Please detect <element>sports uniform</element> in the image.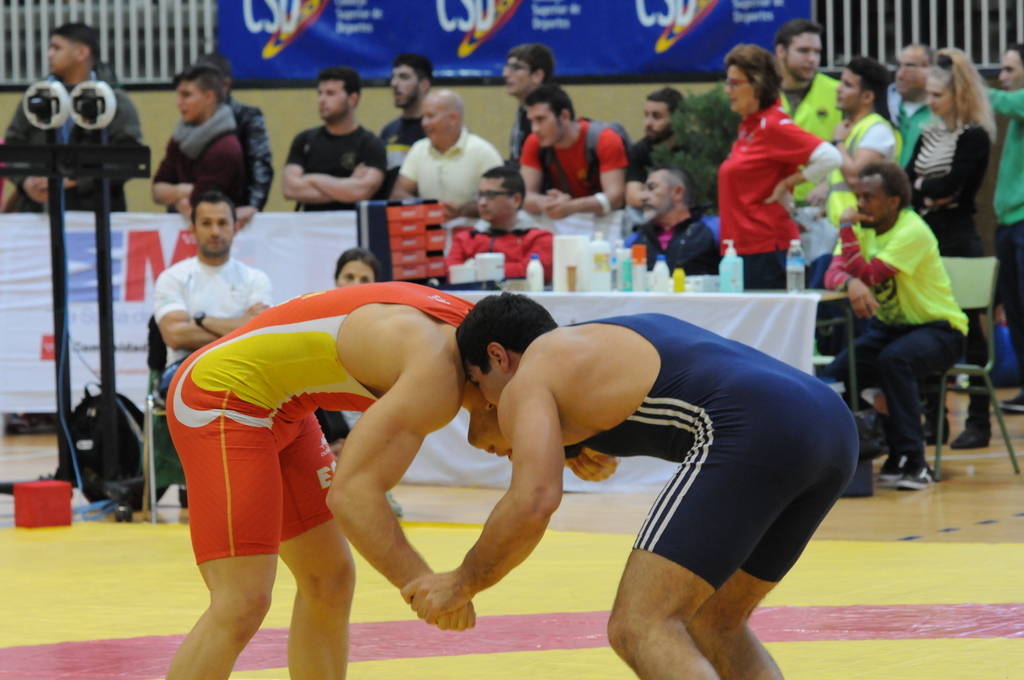
(719,95,822,290).
